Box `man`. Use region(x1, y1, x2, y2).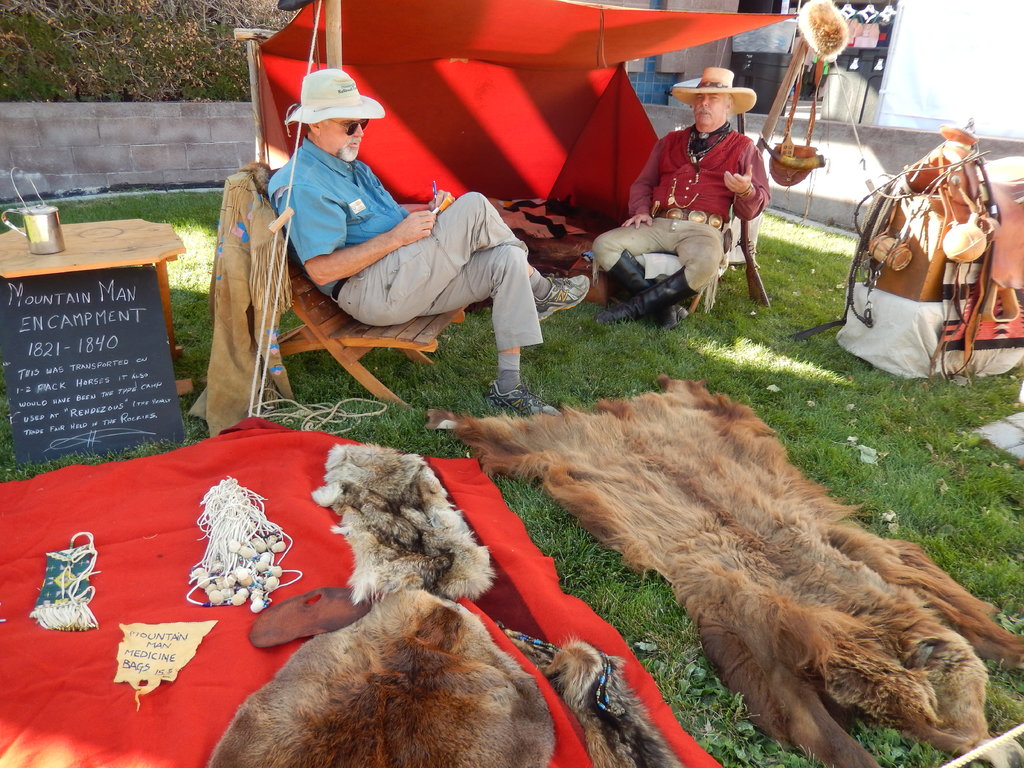
region(608, 75, 790, 328).
